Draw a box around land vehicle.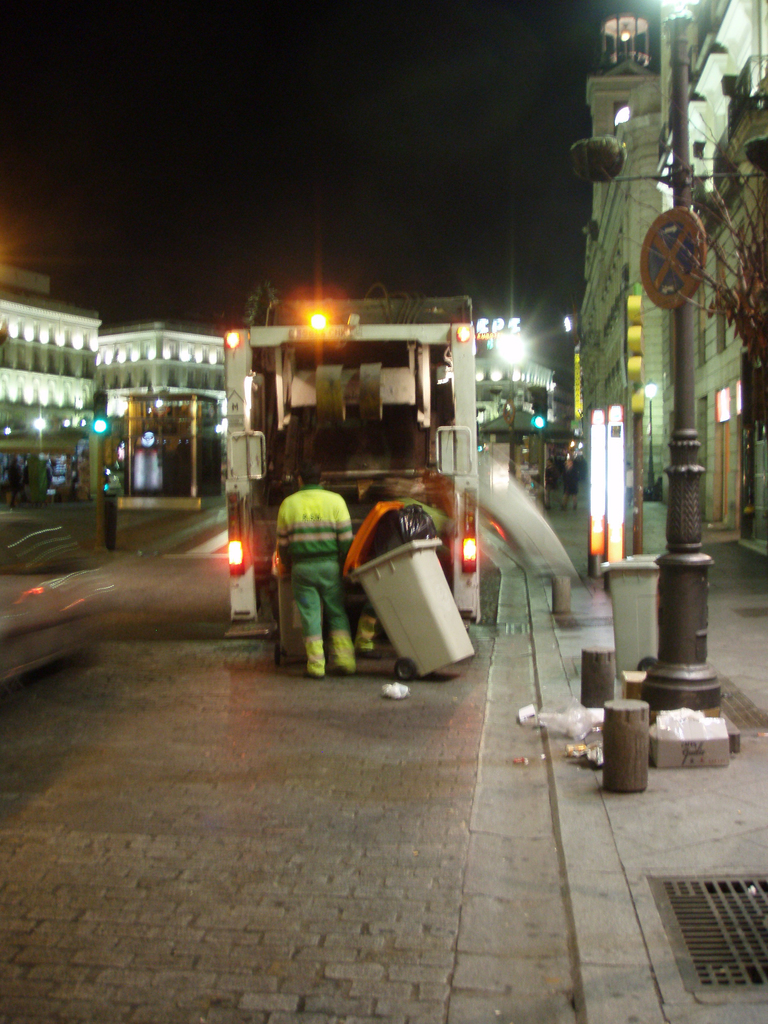
[left=221, top=295, right=486, bottom=627].
